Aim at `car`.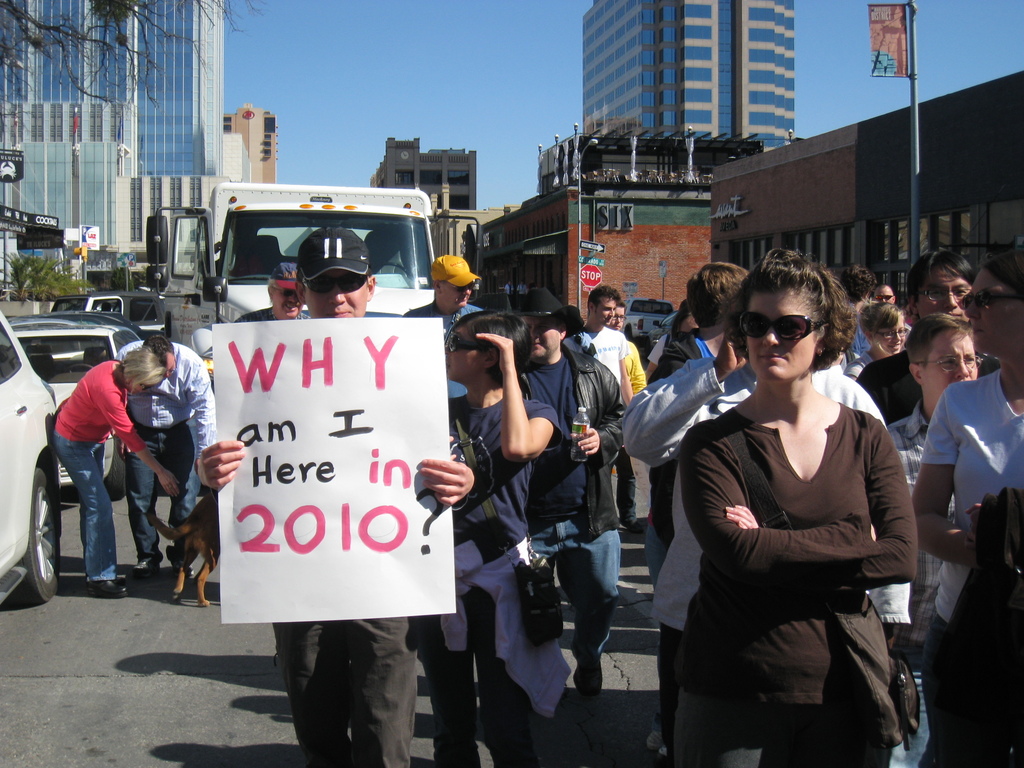
Aimed at box(0, 295, 166, 507).
